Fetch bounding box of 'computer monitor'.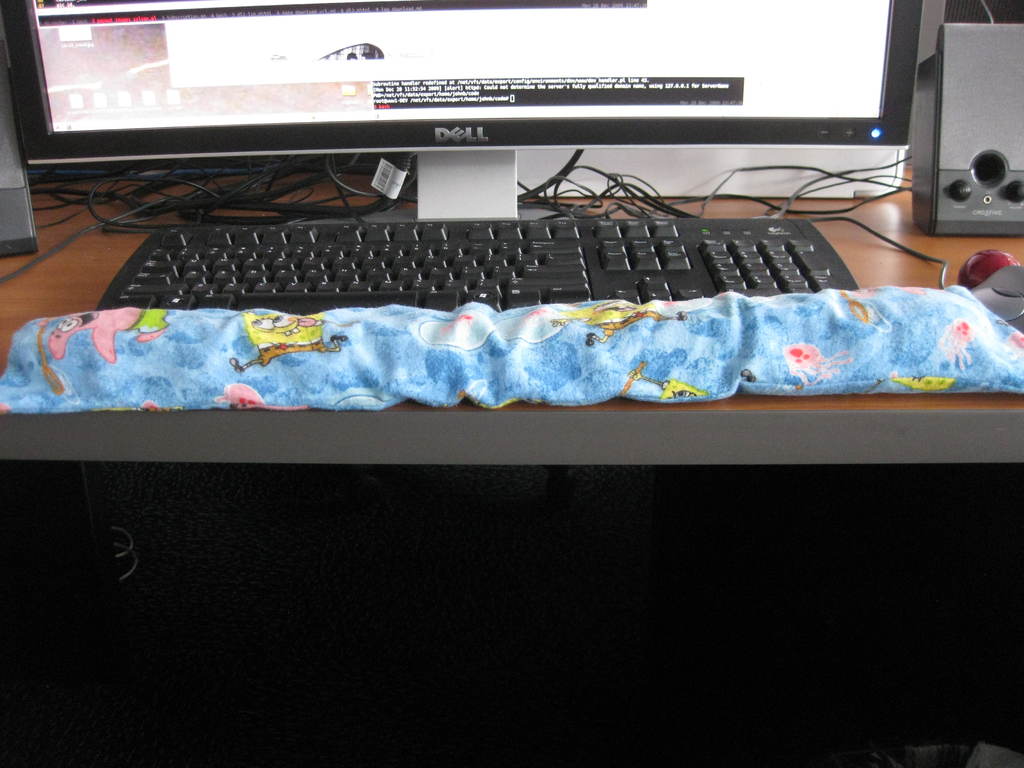
Bbox: BBox(0, 0, 911, 152).
